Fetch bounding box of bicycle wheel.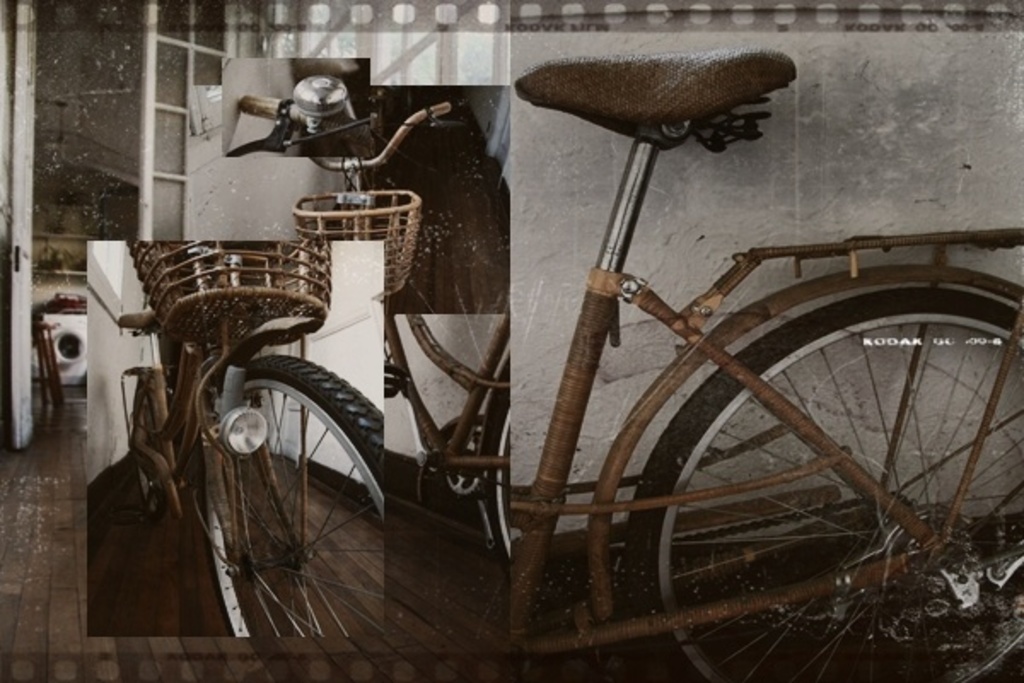
Bbox: 196/353/386/642.
